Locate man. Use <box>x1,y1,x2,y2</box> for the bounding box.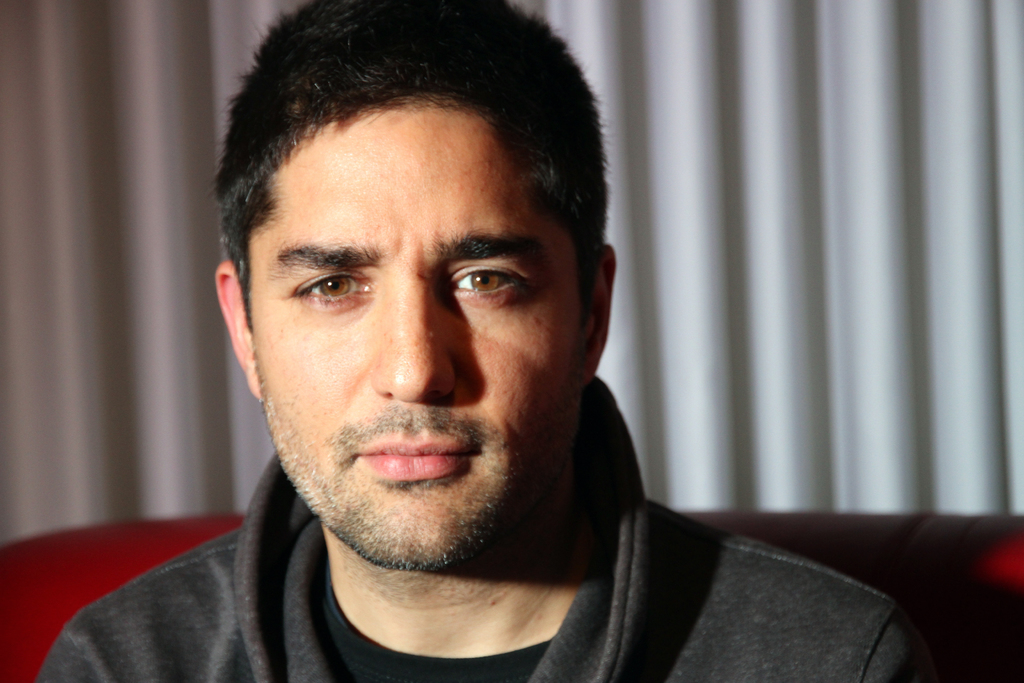
<box>71,10,910,679</box>.
